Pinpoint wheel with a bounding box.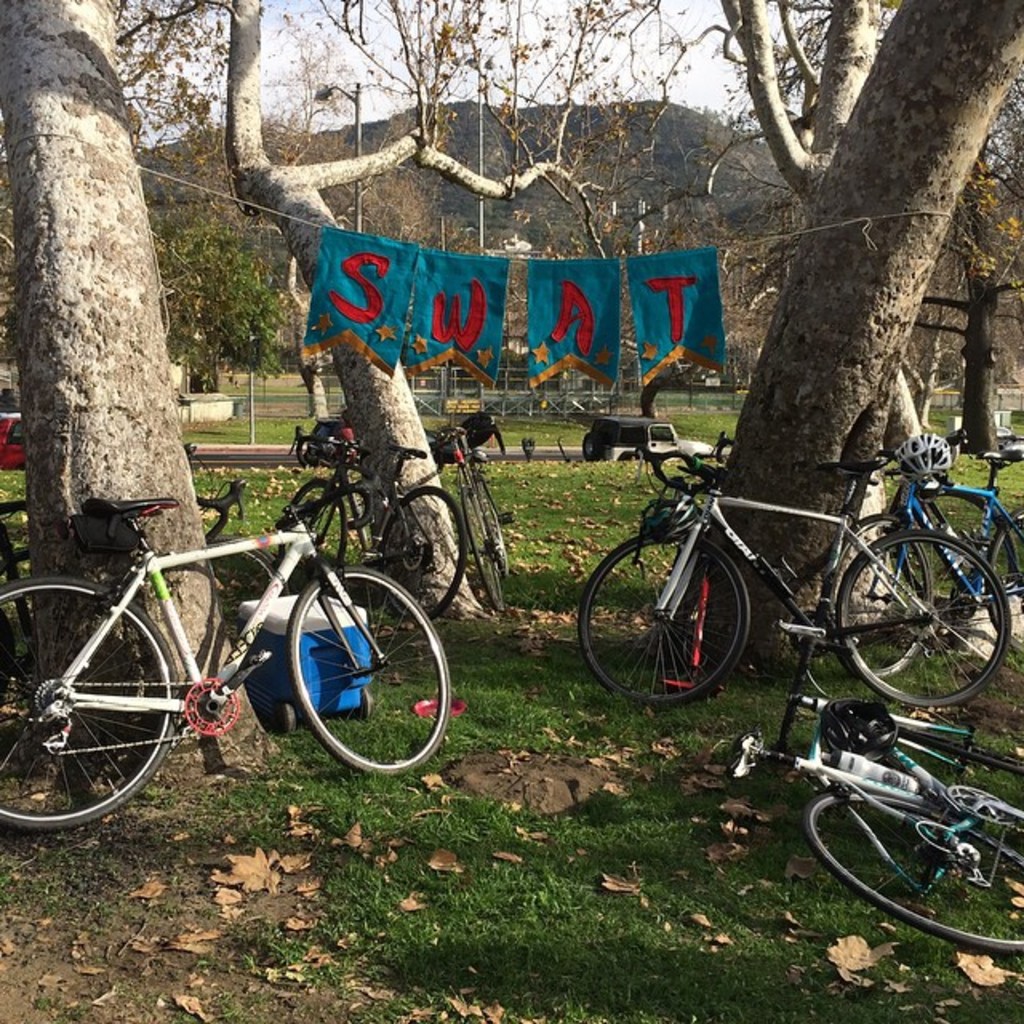
[376, 485, 472, 621].
